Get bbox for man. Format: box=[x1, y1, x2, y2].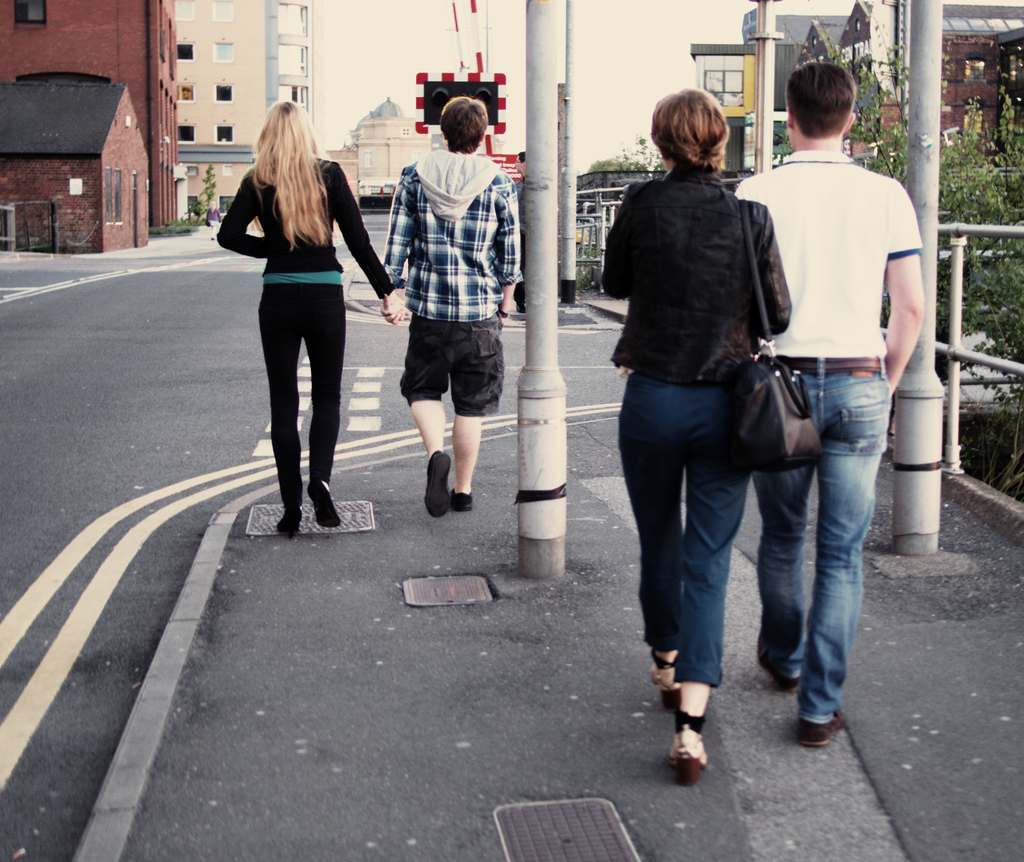
box=[719, 52, 945, 675].
